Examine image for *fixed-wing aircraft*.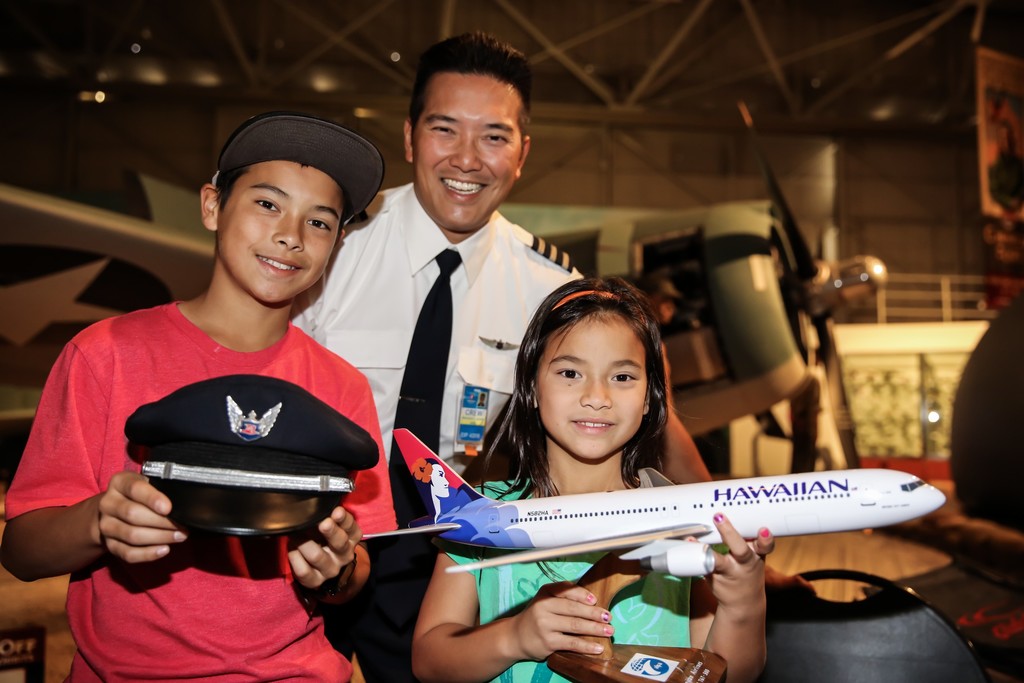
Examination result: BBox(365, 428, 949, 578).
